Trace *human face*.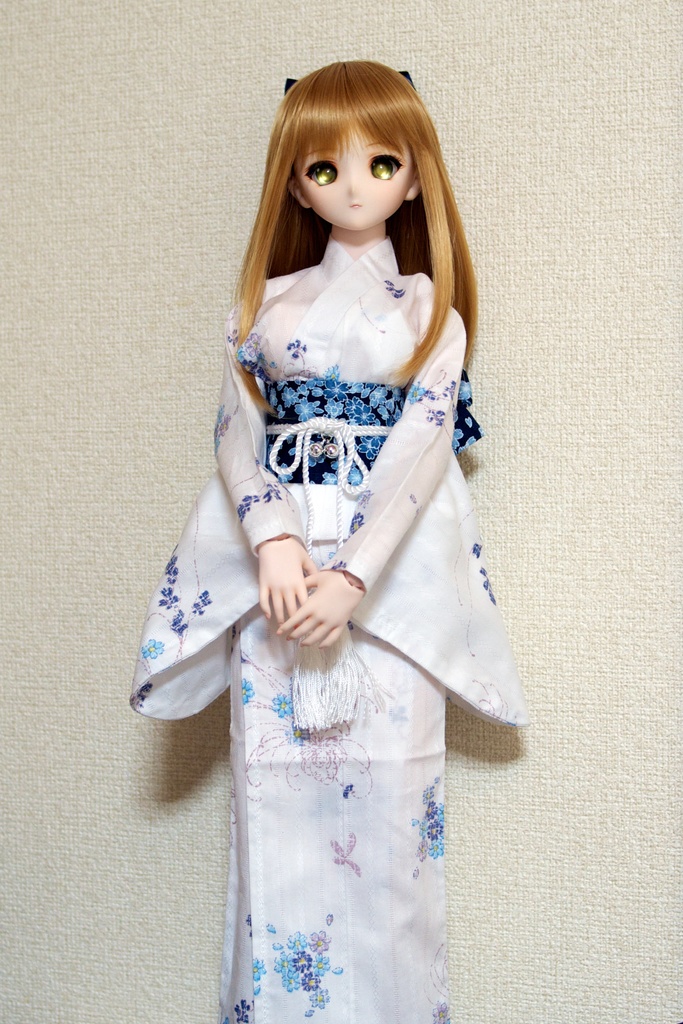
Traced to (left=291, top=118, right=417, bottom=230).
